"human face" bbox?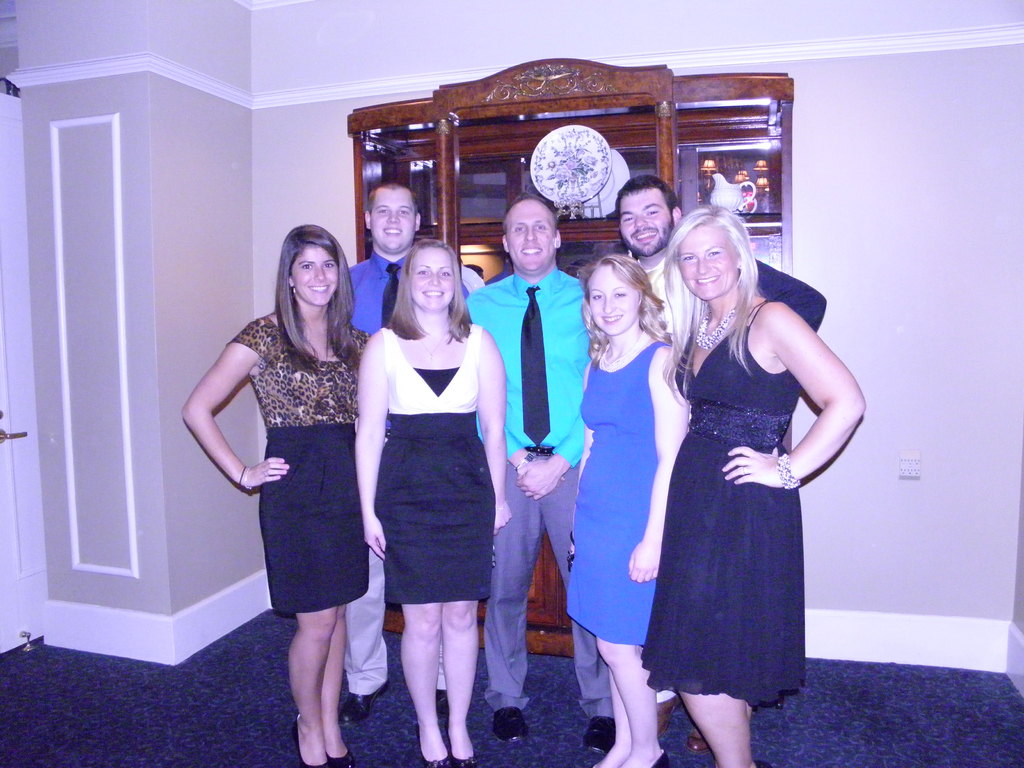
box(591, 268, 636, 337)
